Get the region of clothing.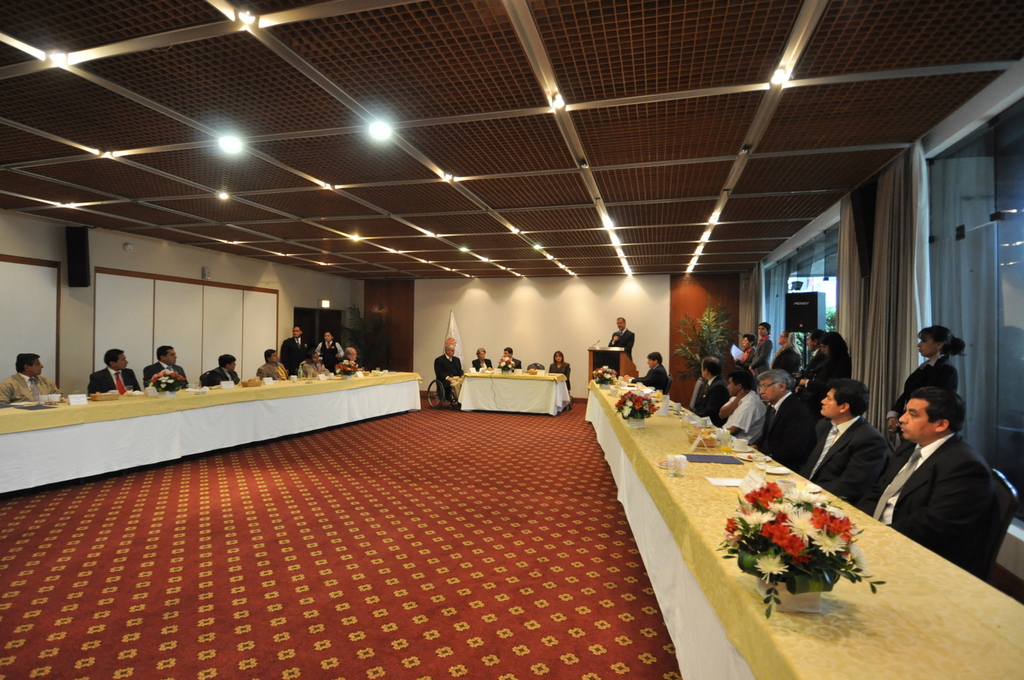
crop(858, 418, 1012, 573).
